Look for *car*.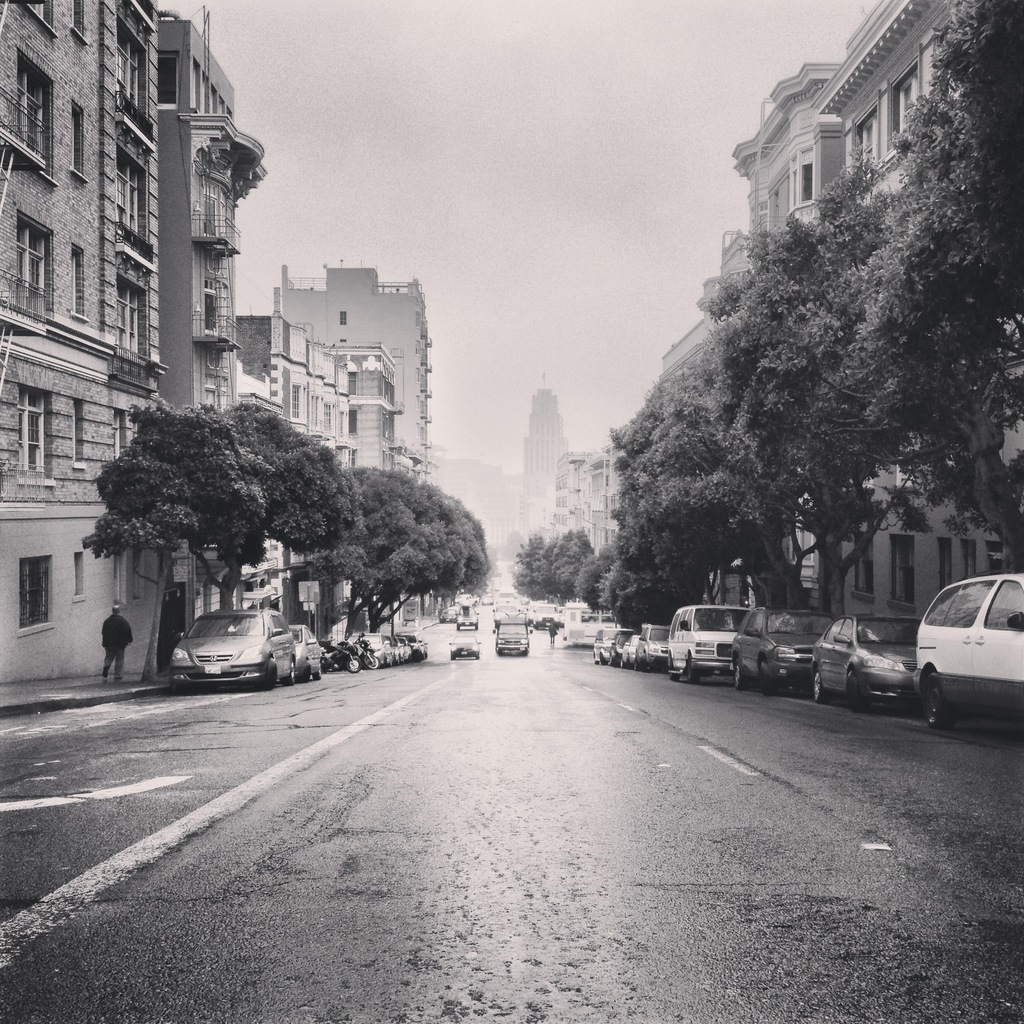
Found: <box>592,628,628,667</box>.
